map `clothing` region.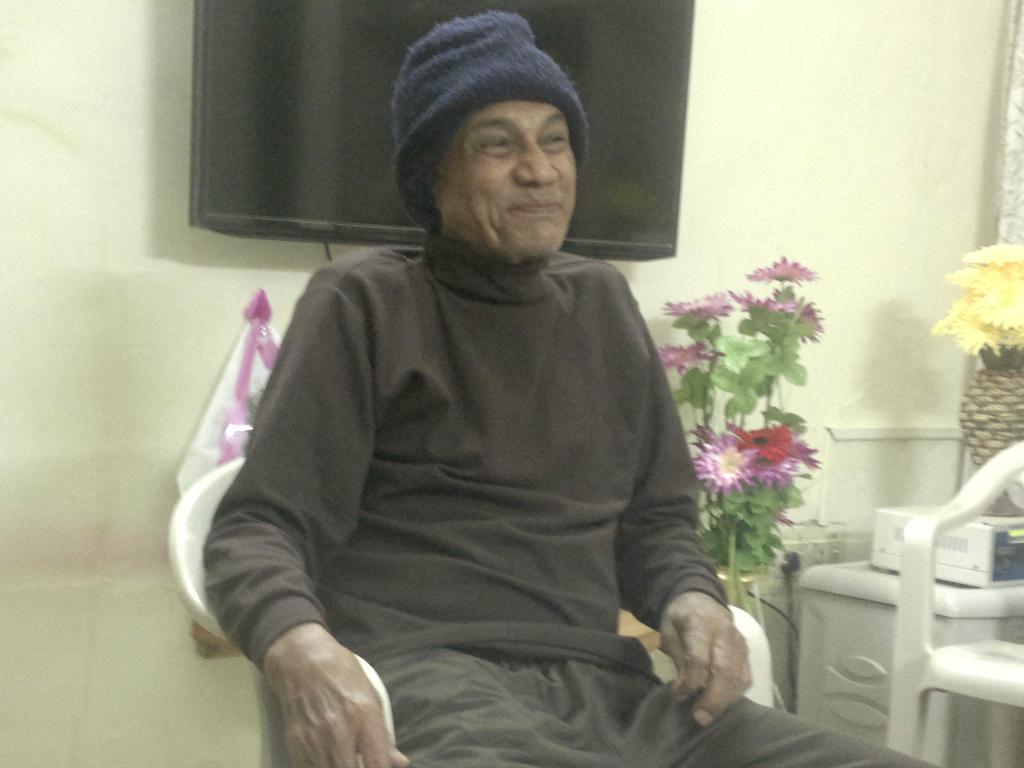
Mapped to 231:127:680:666.
